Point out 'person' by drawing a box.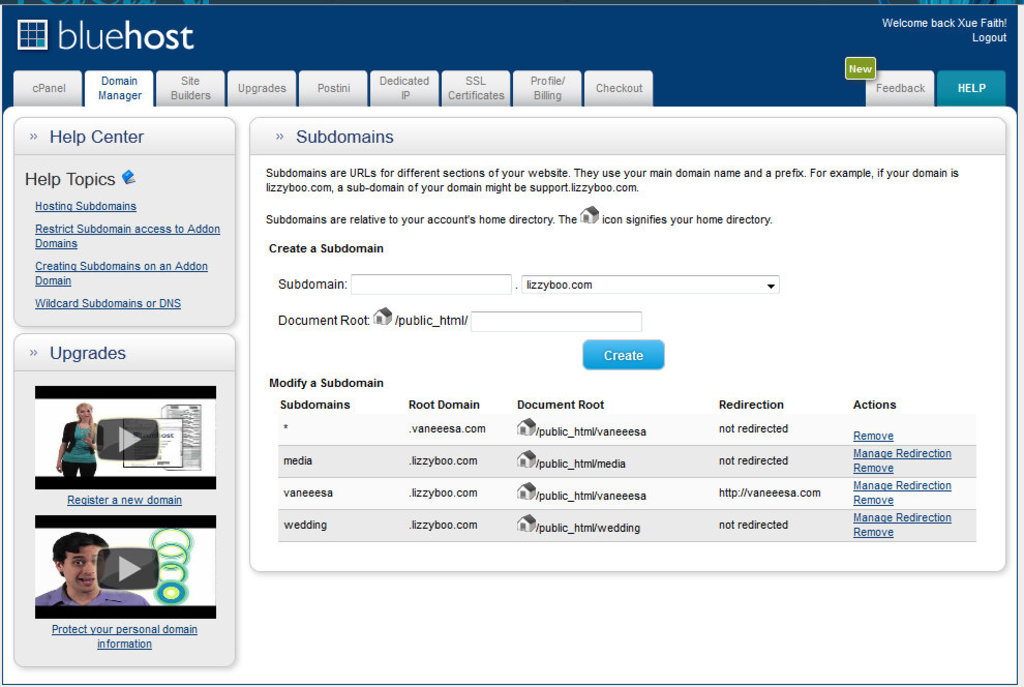
left=41, top=540, right=143, bottom=618.
